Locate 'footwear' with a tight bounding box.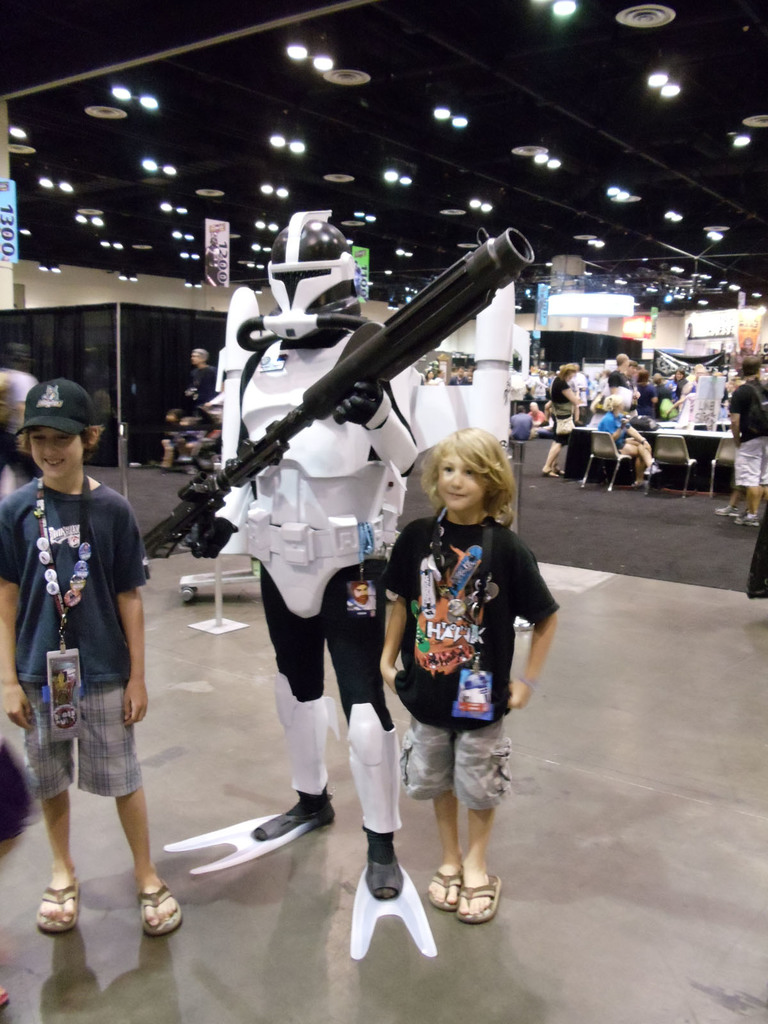
{"left": 432, "top": 849, "right": 505, "bottom": 929}.
